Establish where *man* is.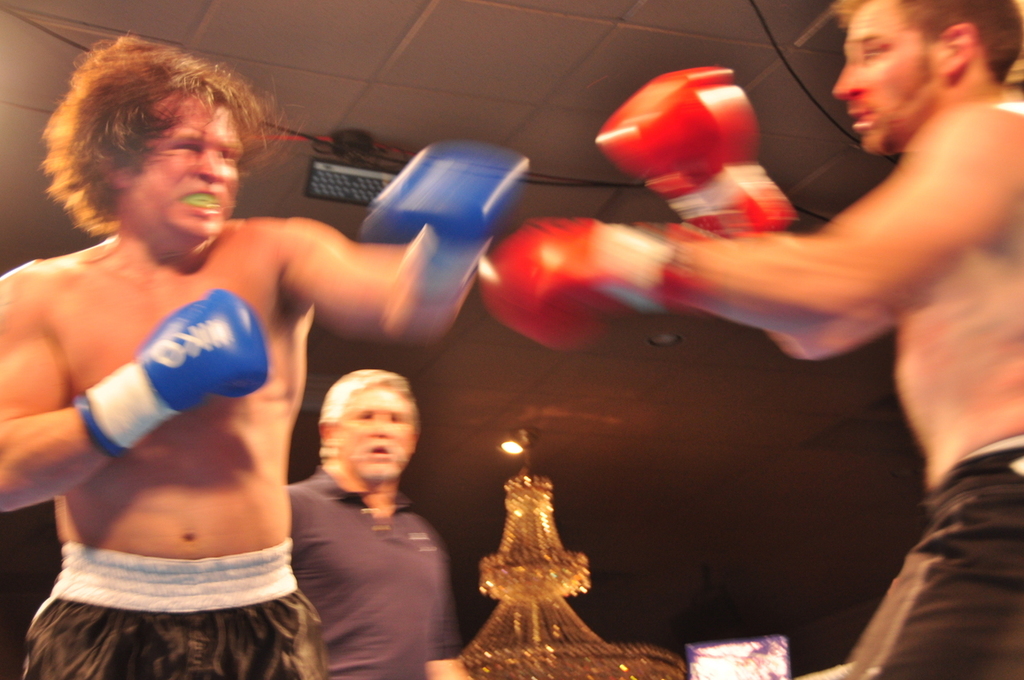
Established at detection(285, 364, 470, 679).
